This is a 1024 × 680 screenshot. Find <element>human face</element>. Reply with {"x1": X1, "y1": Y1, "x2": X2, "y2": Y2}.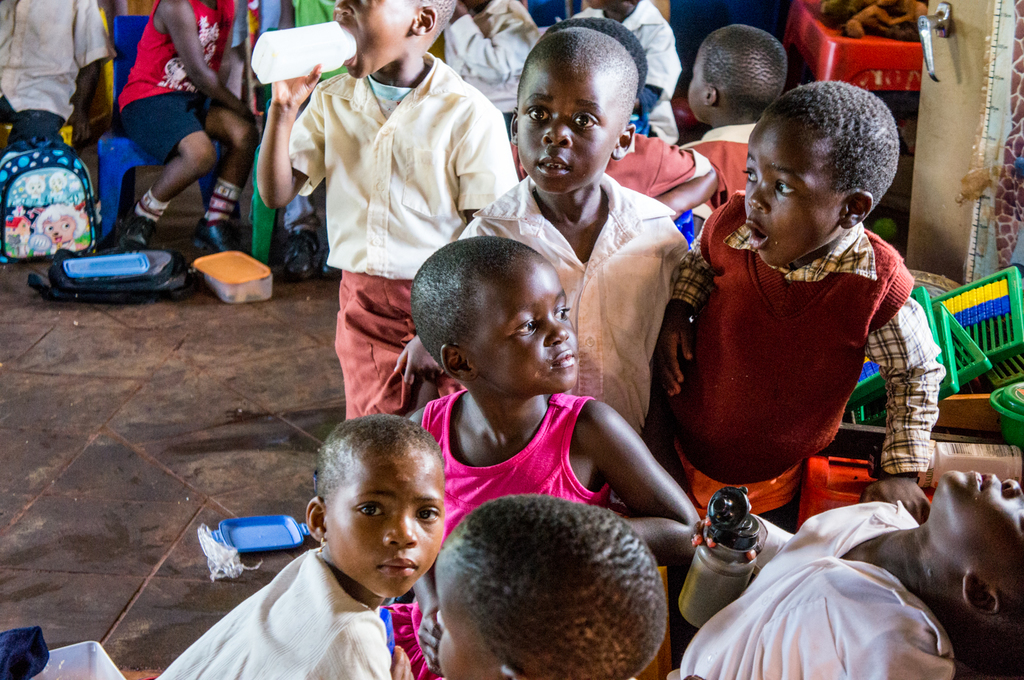
{"x1": 481, "y1": 261, "x2": 580, "y2": 392}.
